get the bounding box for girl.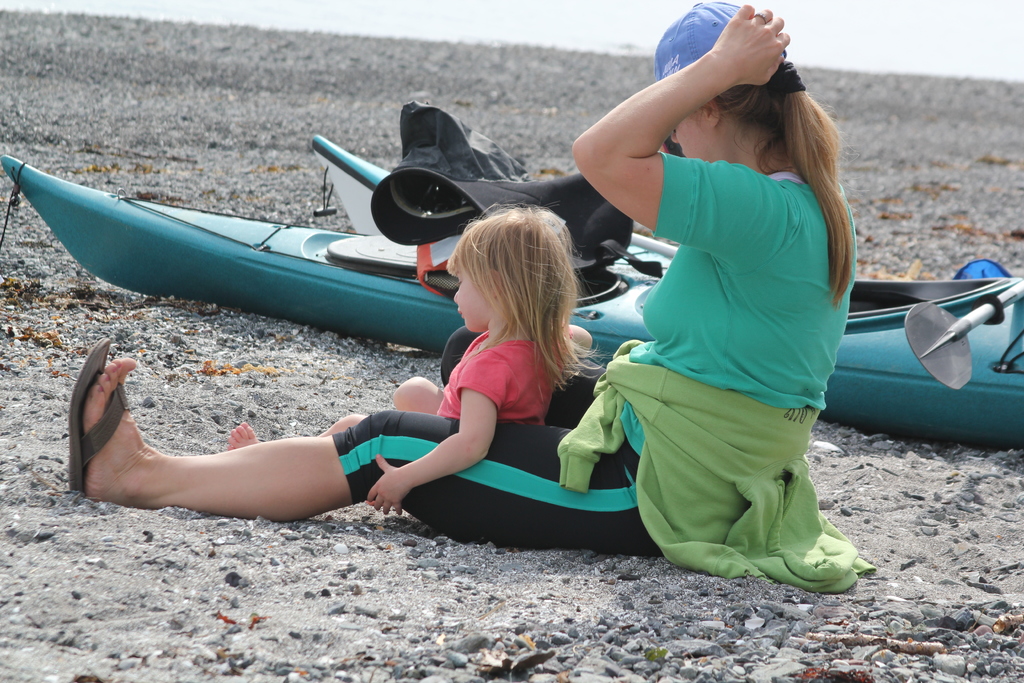
box(230, 202, 605, 515).
